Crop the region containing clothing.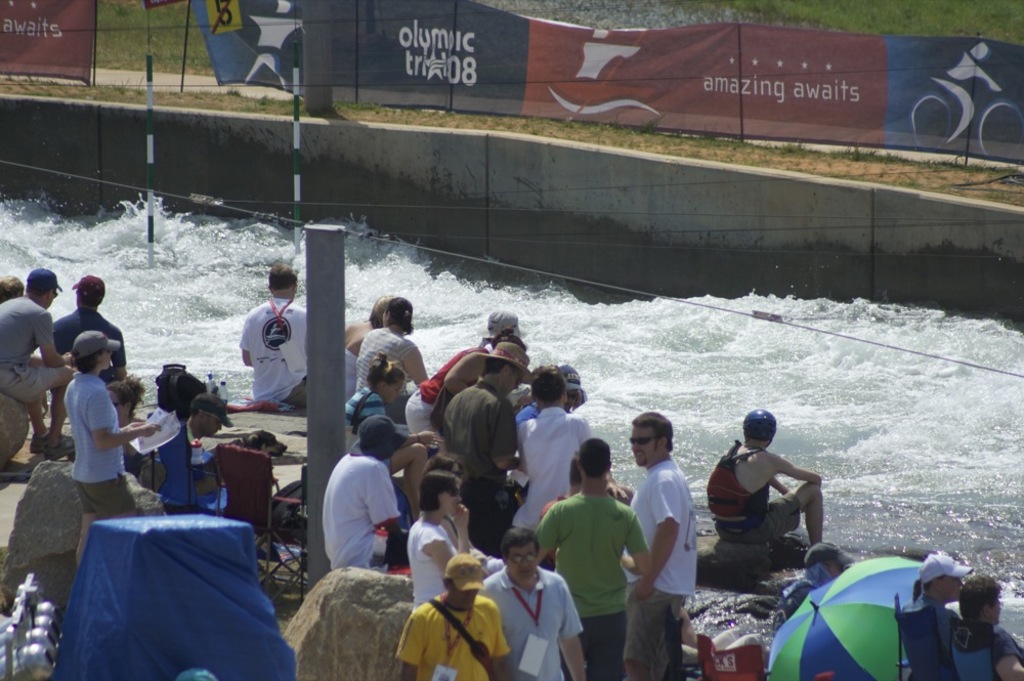
Crop region: [left=521, top=399, right=593, bottom=530].
